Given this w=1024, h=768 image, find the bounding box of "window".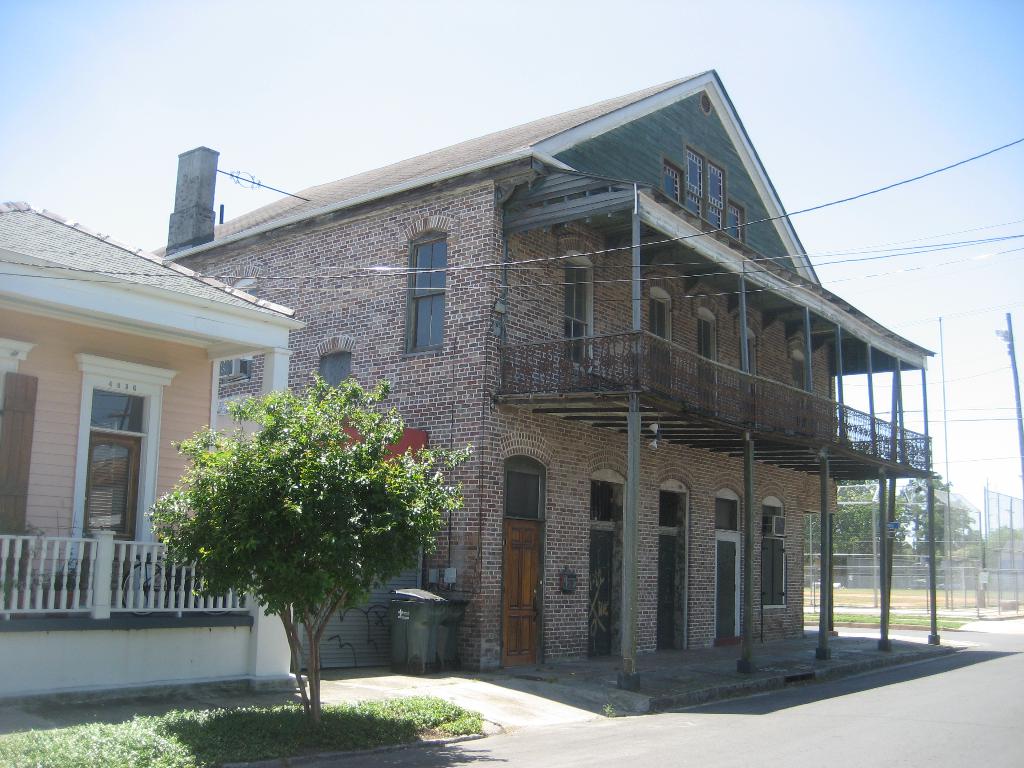
region(758, 491, 787, 613).
